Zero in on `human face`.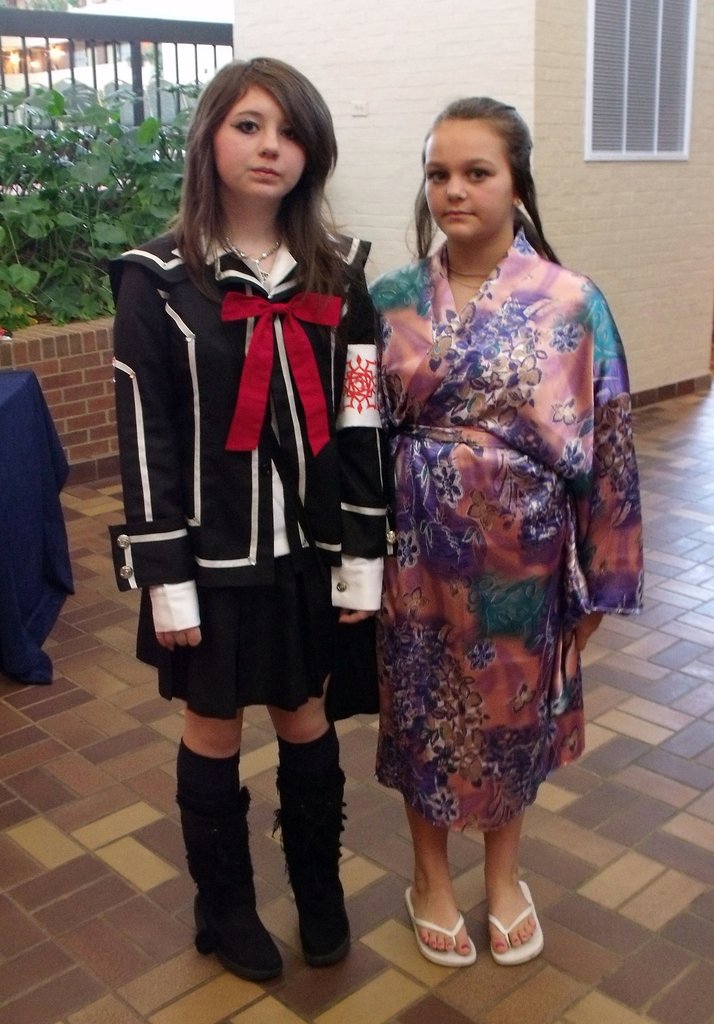
Zeroed in: (x1=213, y1=85, x2=305, y2=200).
